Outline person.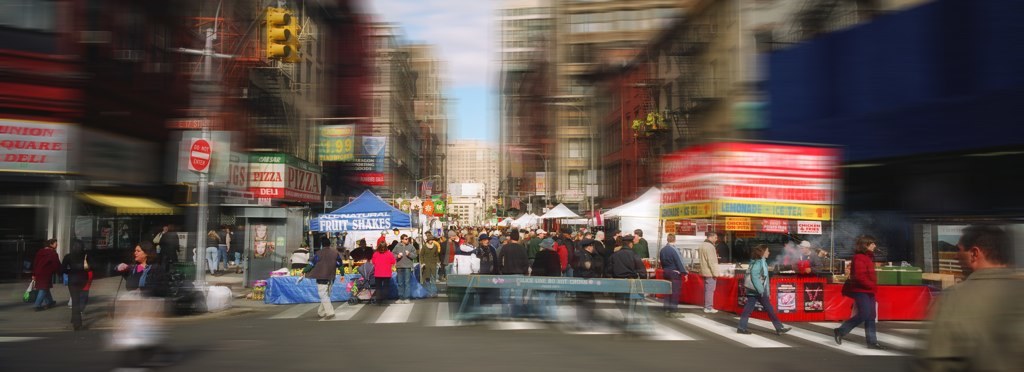
Outline: <region>834, 232, 883, 346</region>.
